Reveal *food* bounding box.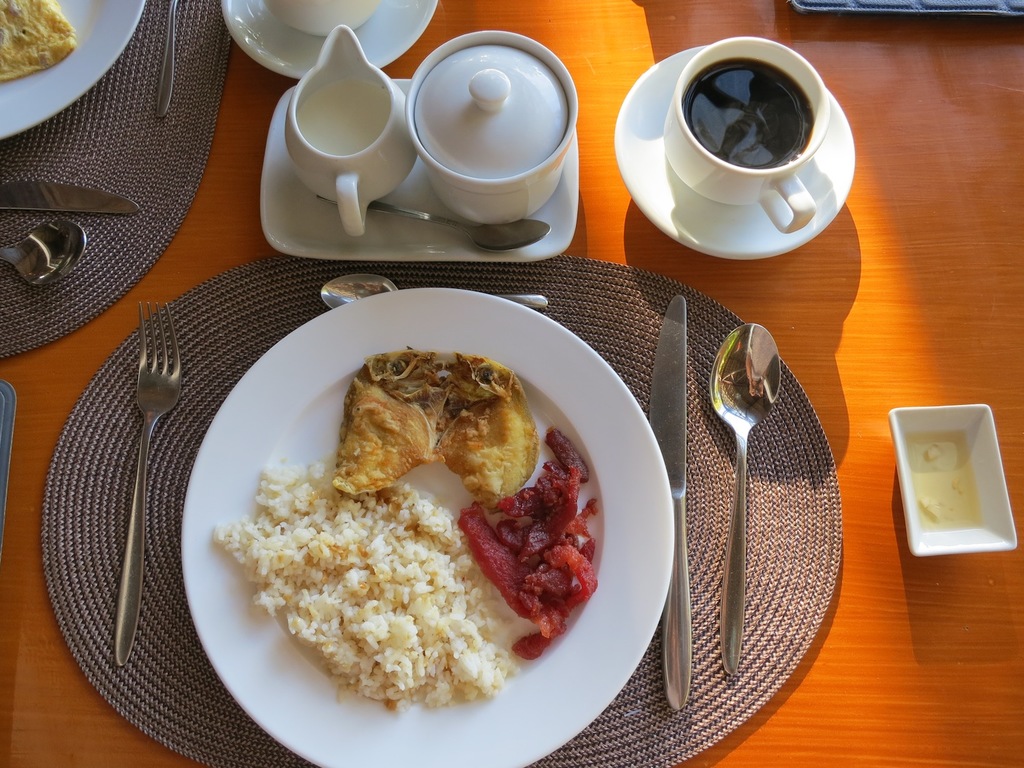
Revealed: <region>455, 426, 599, 659</region>.
